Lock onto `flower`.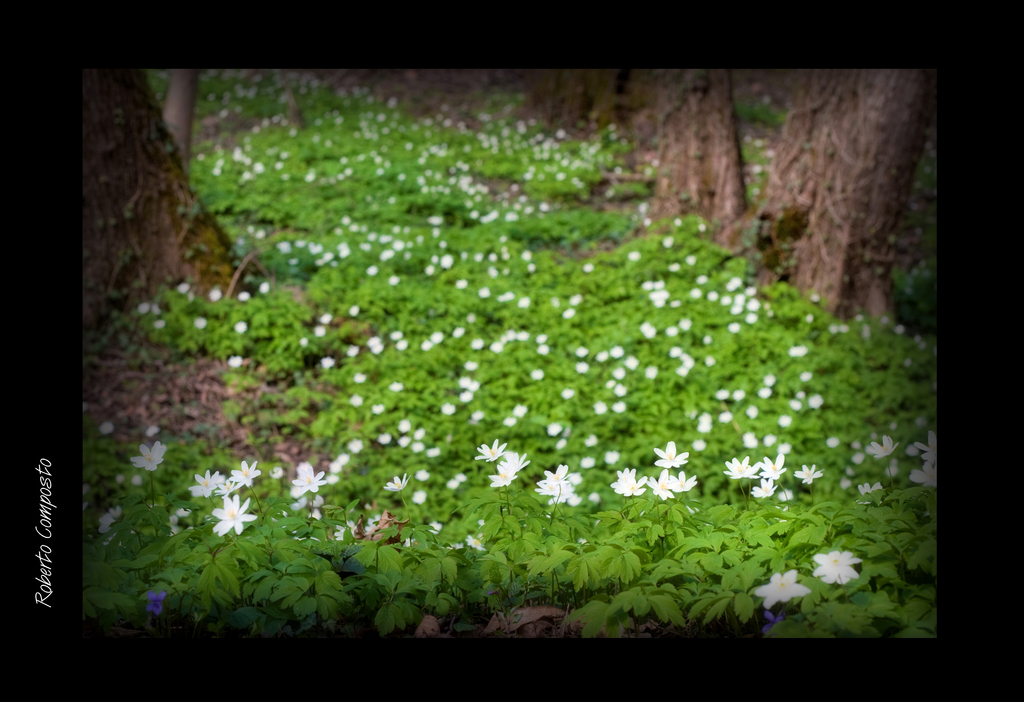
Locked: rect(412, 489, 424, 506).
